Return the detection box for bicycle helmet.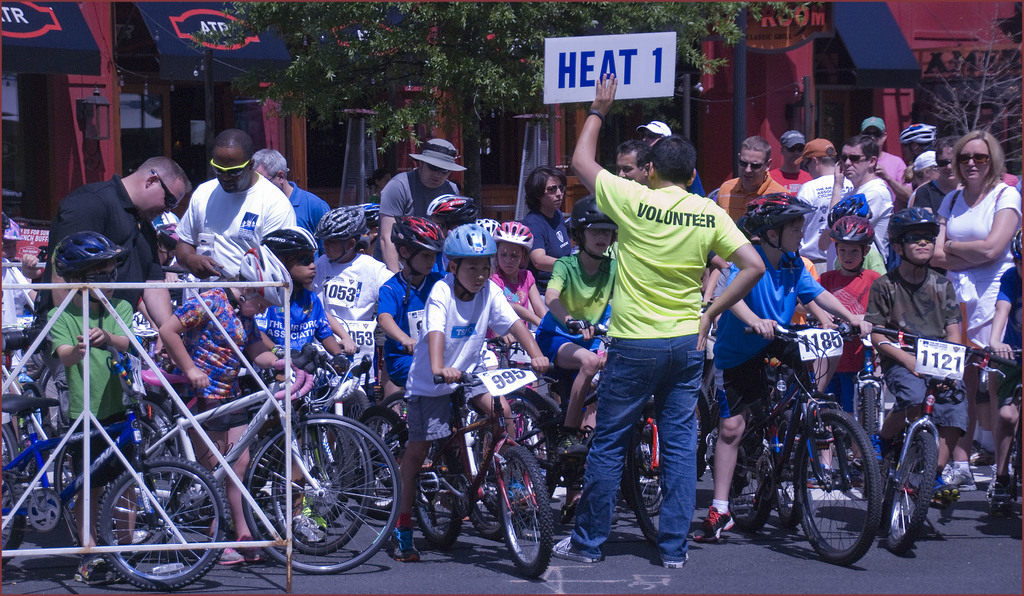
detection(573, 193, 619, 256).
